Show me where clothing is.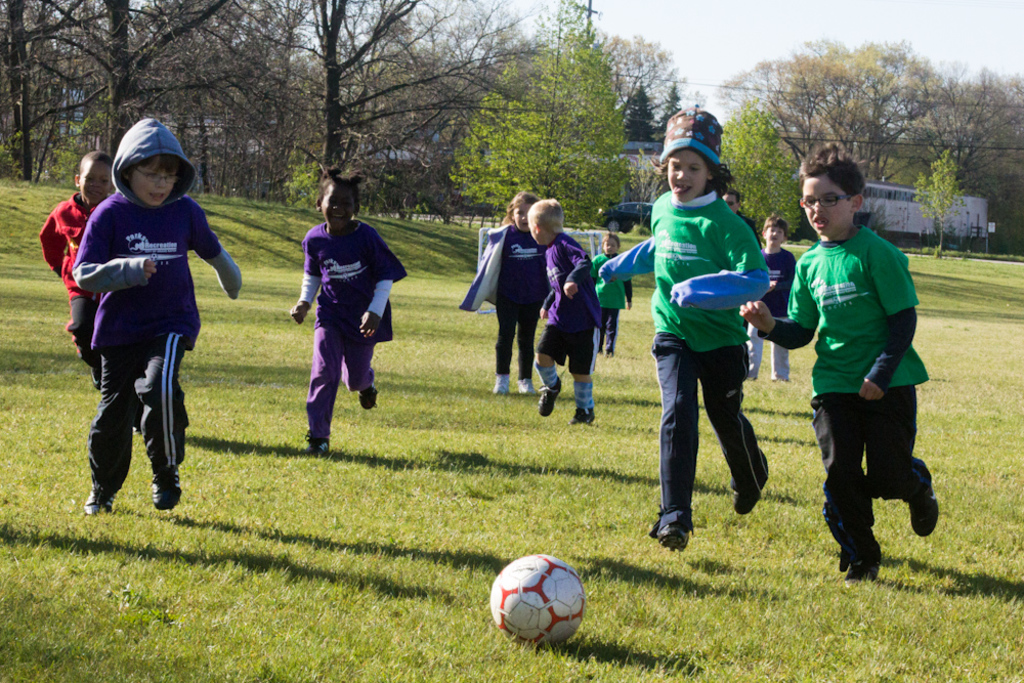
clothing is at 457, 222, 551, 381.
